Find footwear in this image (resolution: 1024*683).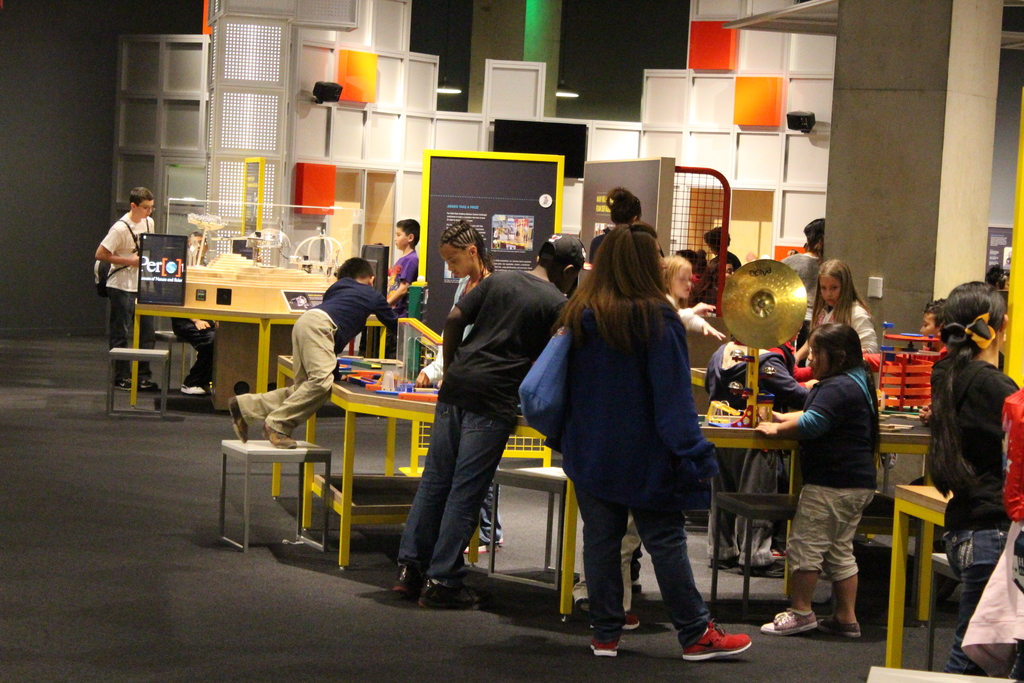
[left=390, top=563, right=431, bottom=598].
